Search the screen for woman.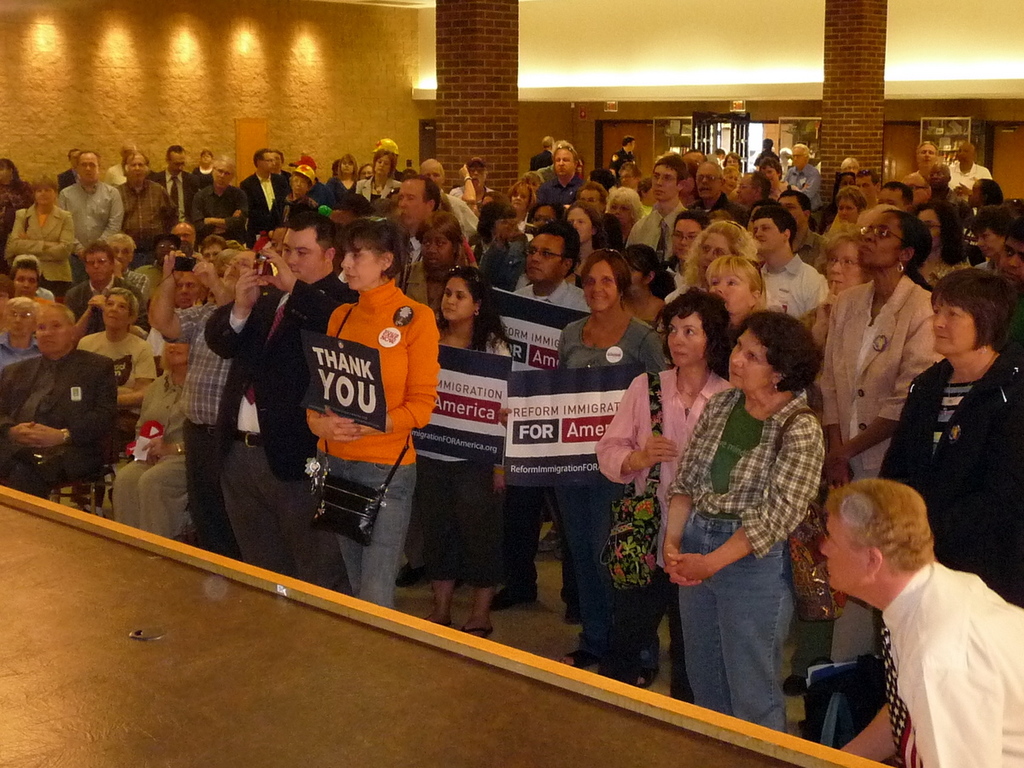
Found at l=0, t=154, r=45, b=229.
